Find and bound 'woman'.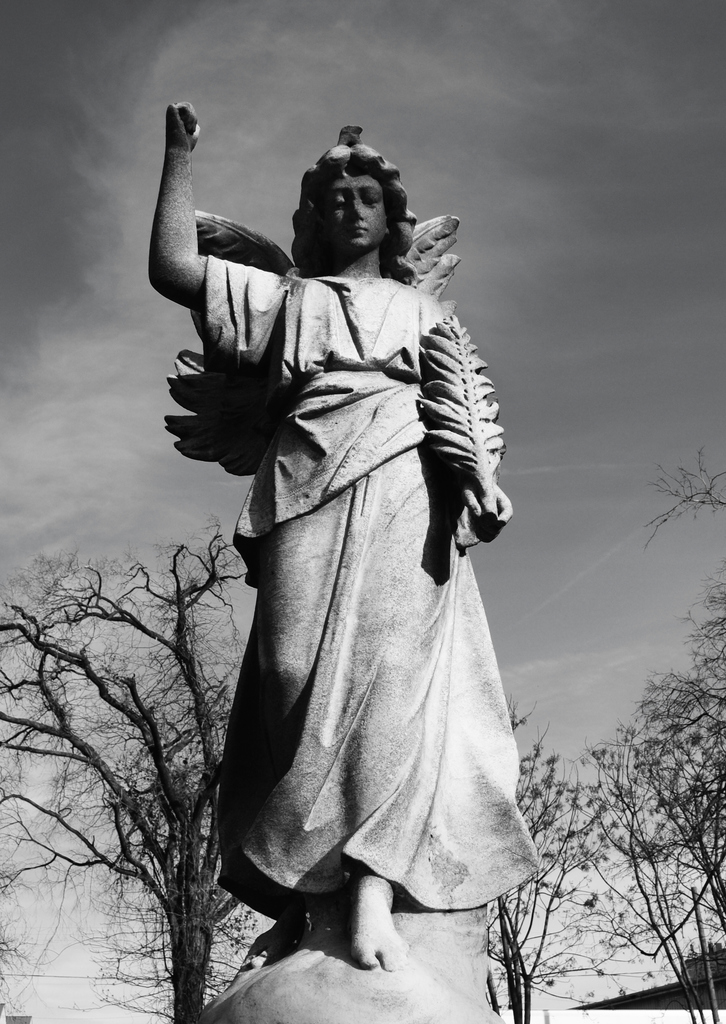
Bound: detection(175, 120, 525, 963).
